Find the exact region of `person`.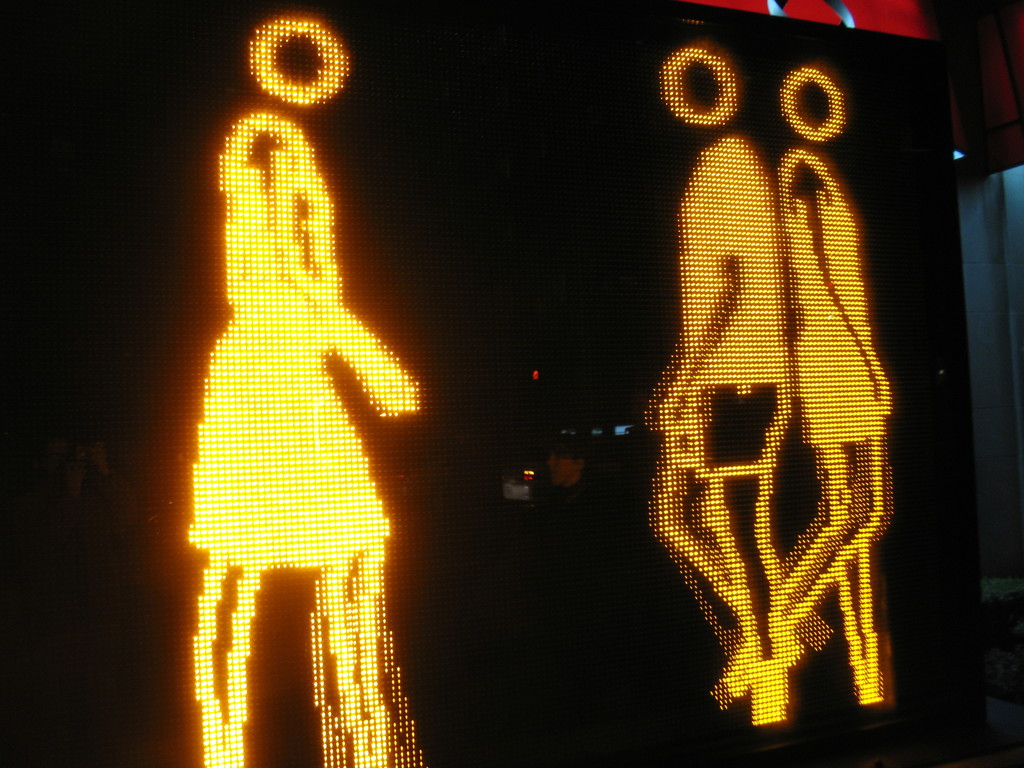
Exact region: <bbox>163, 52, 596, 735</bbox>.
